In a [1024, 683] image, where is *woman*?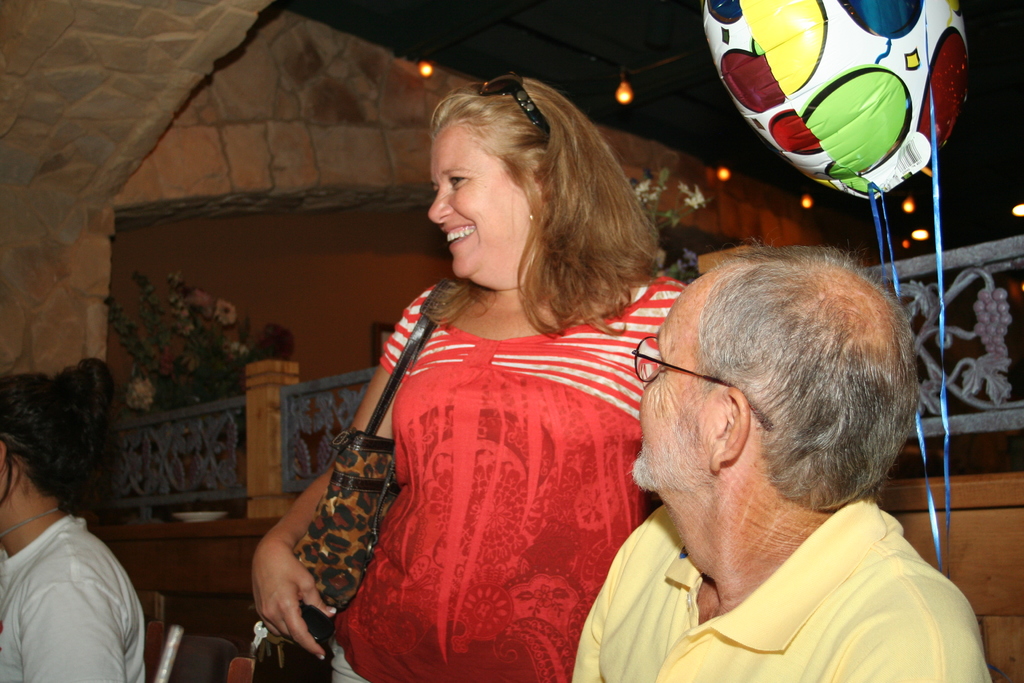
[268, 83, 693, 682].
